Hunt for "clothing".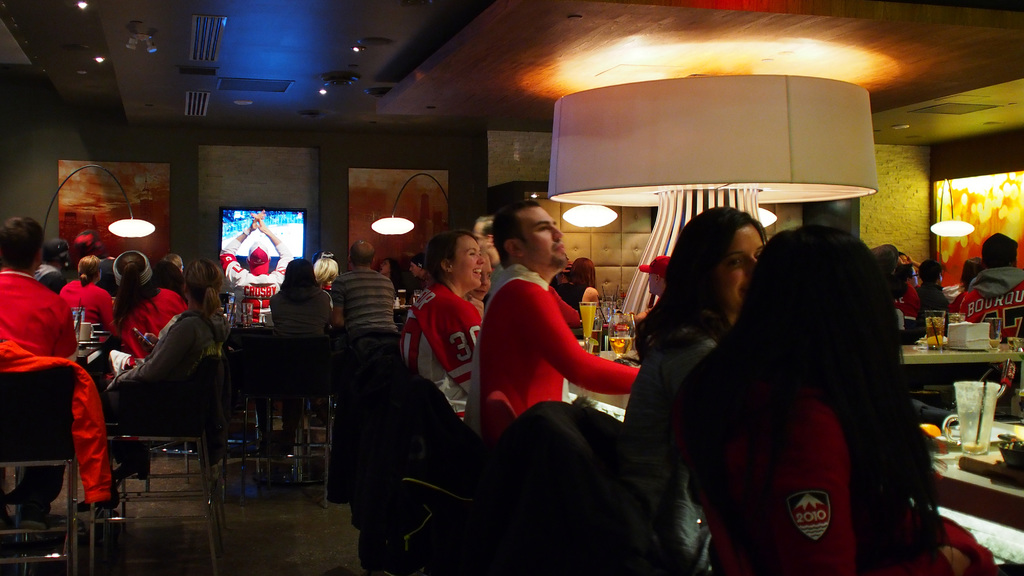
Hunted down at {"left": 970, "top": 255, "right": 1023, "bottom": 360}.
